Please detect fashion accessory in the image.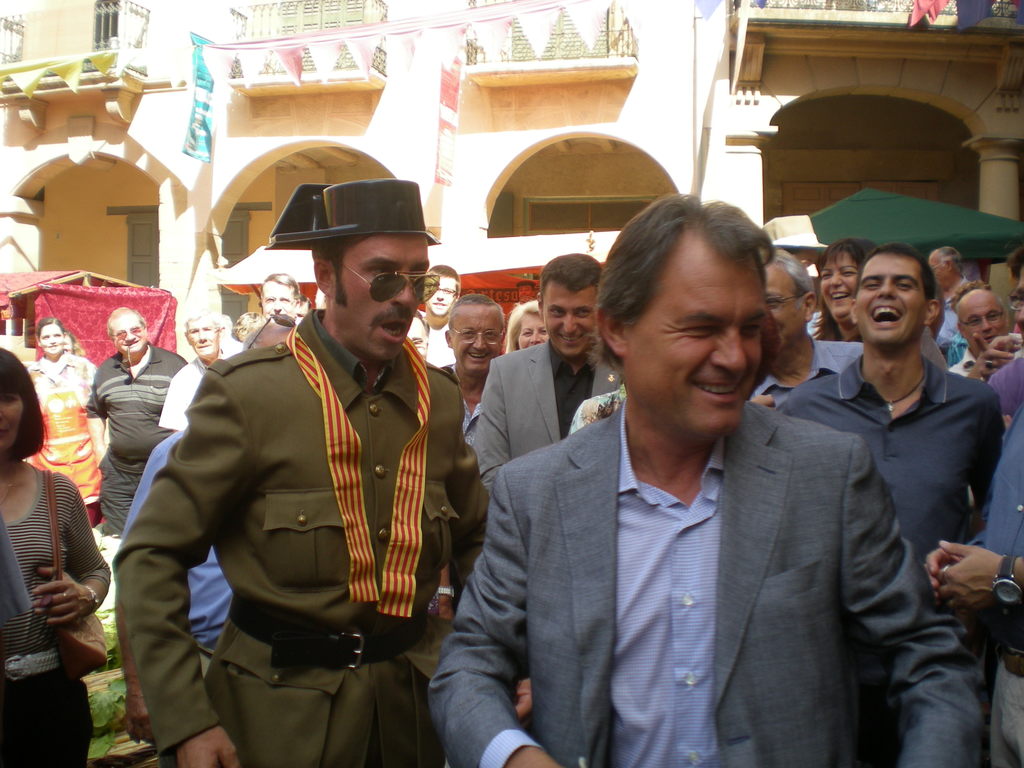
bbox=(44, 468, 109, 680).
